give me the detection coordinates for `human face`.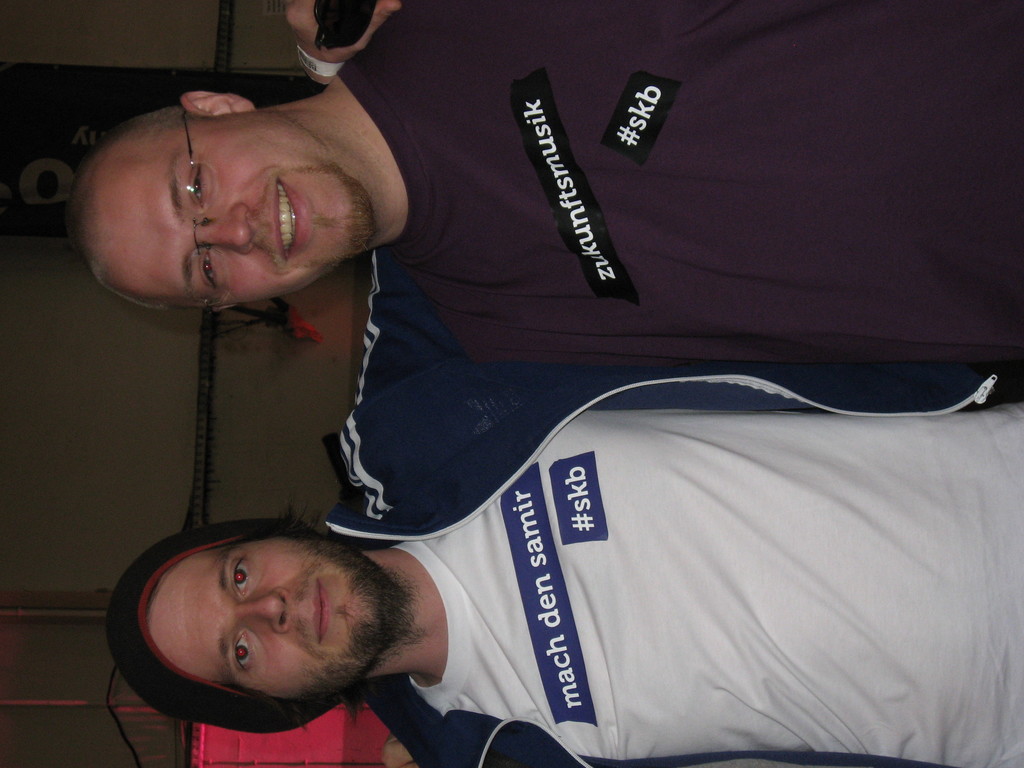
142,539,383,712.
